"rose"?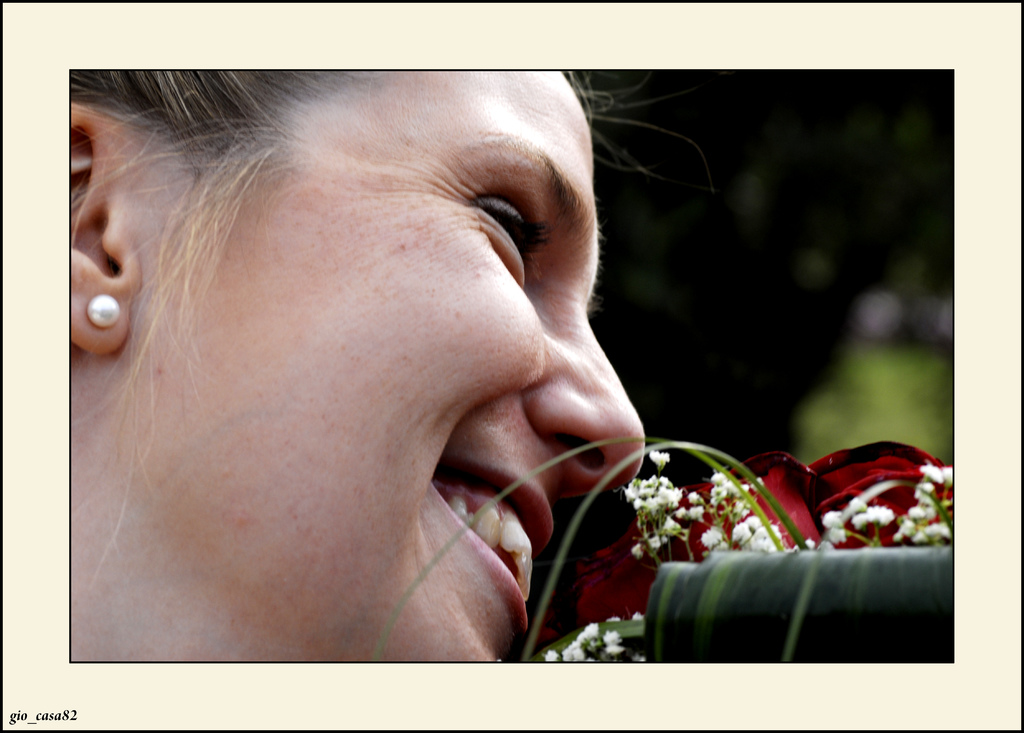
Rect(573, 557, 664, 627)
